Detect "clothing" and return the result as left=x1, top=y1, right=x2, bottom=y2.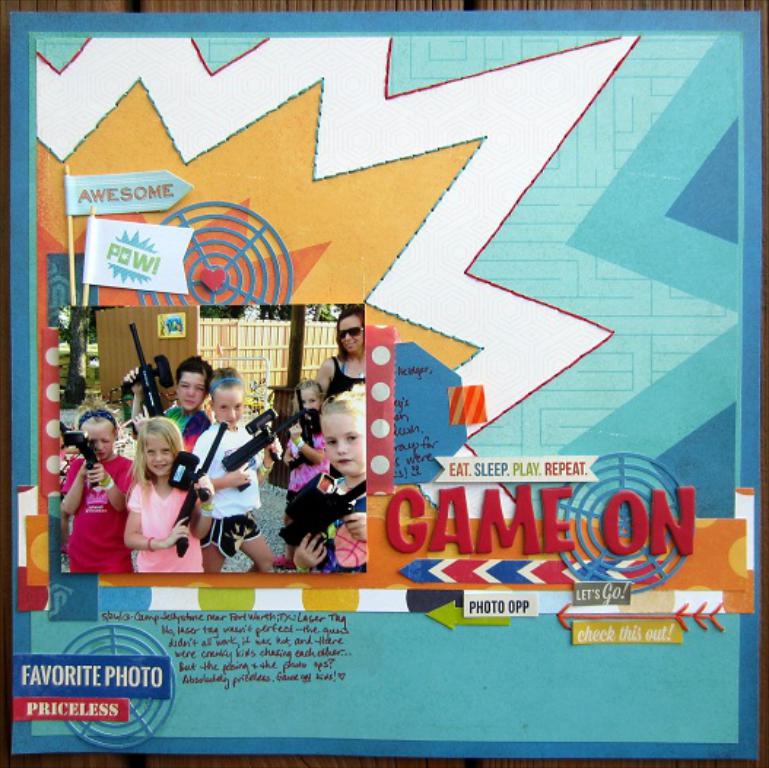
left=55, top=448, right=142, bottom=574.
